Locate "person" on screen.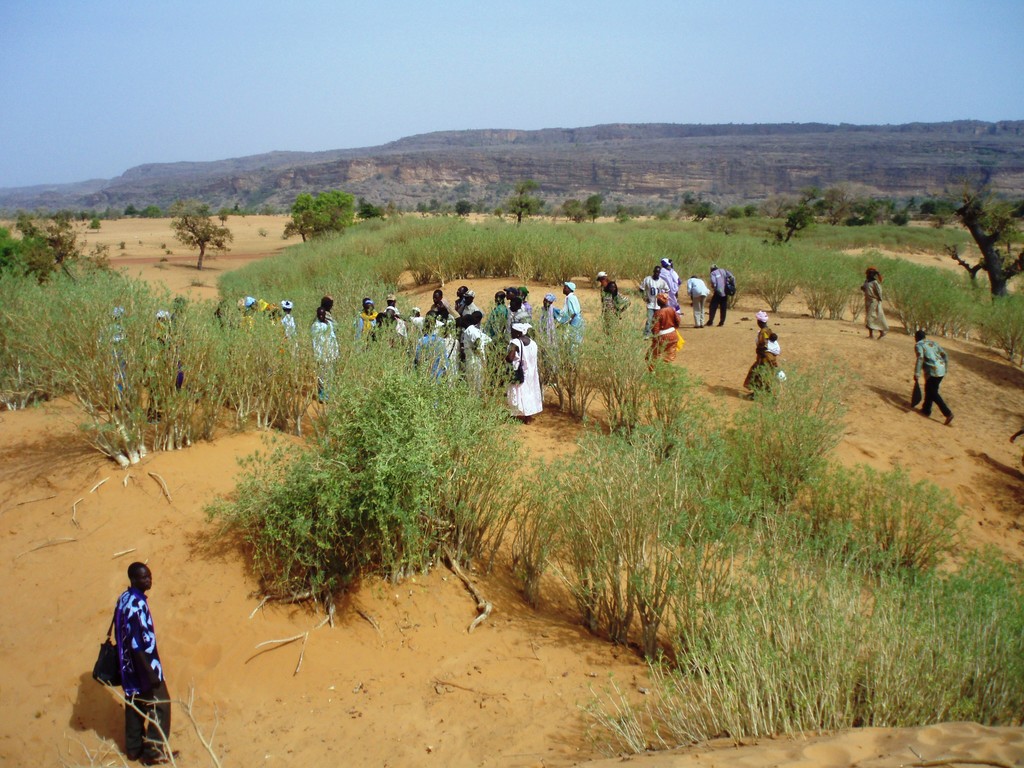
On screen at pyautogui.locateOnScreen(314, 297, 338, 323).
